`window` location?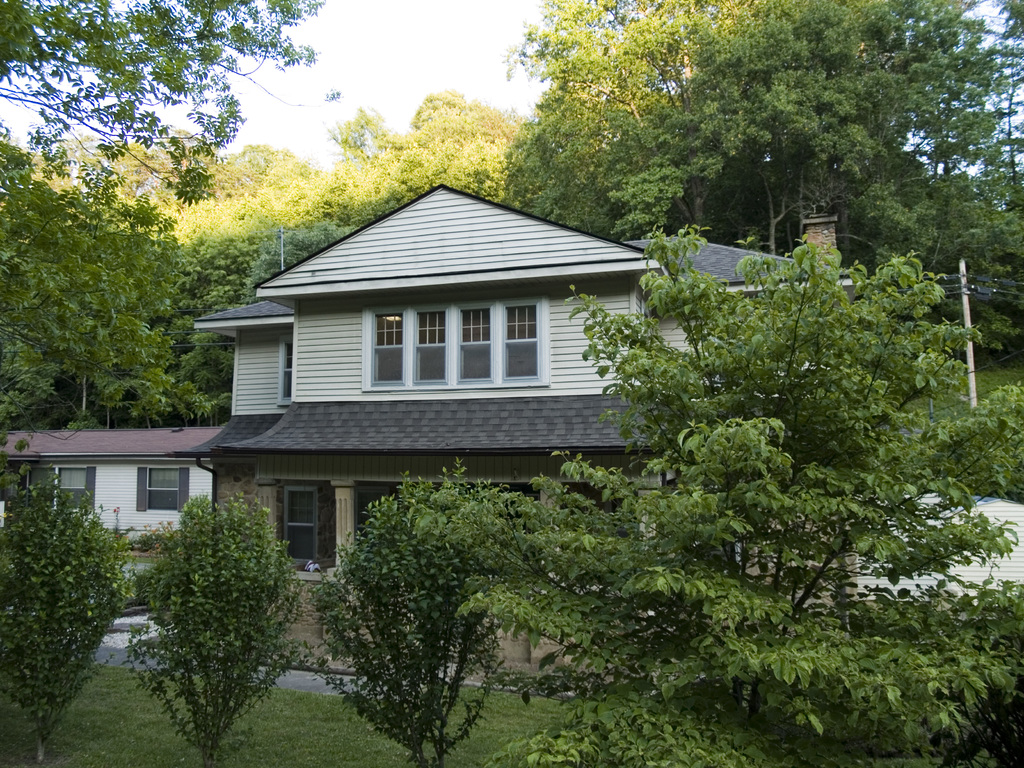
x1=280 y1=490 x2=321 y2=566
